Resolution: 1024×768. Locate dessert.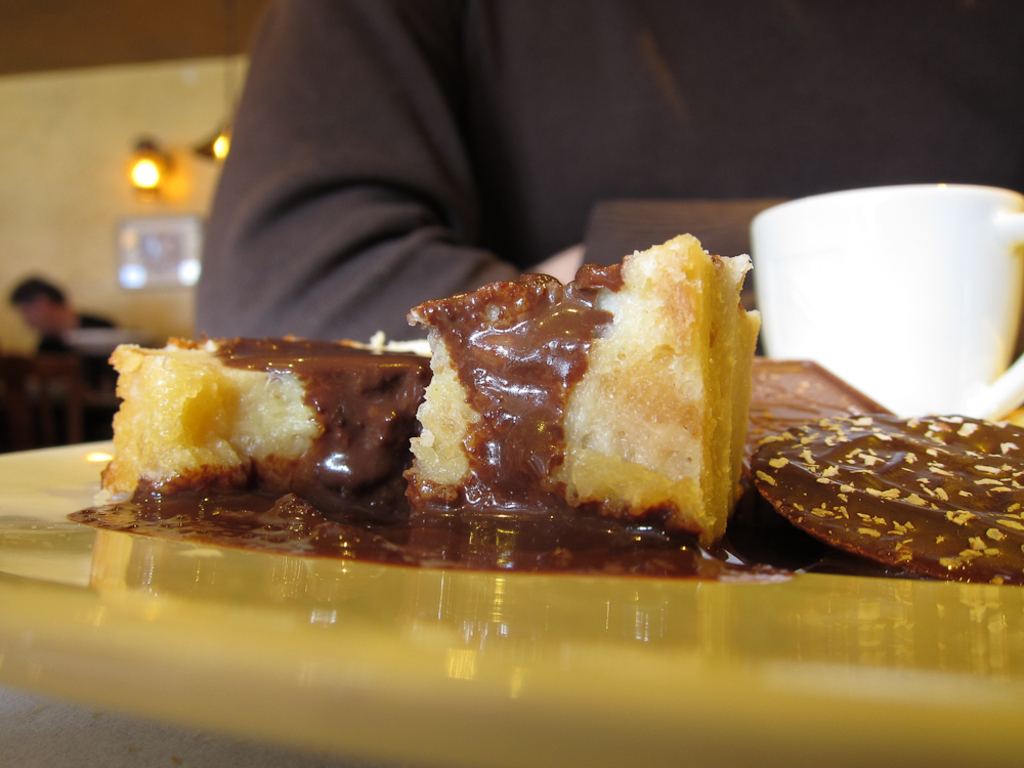
bbox(740, 360, 897, 457).
